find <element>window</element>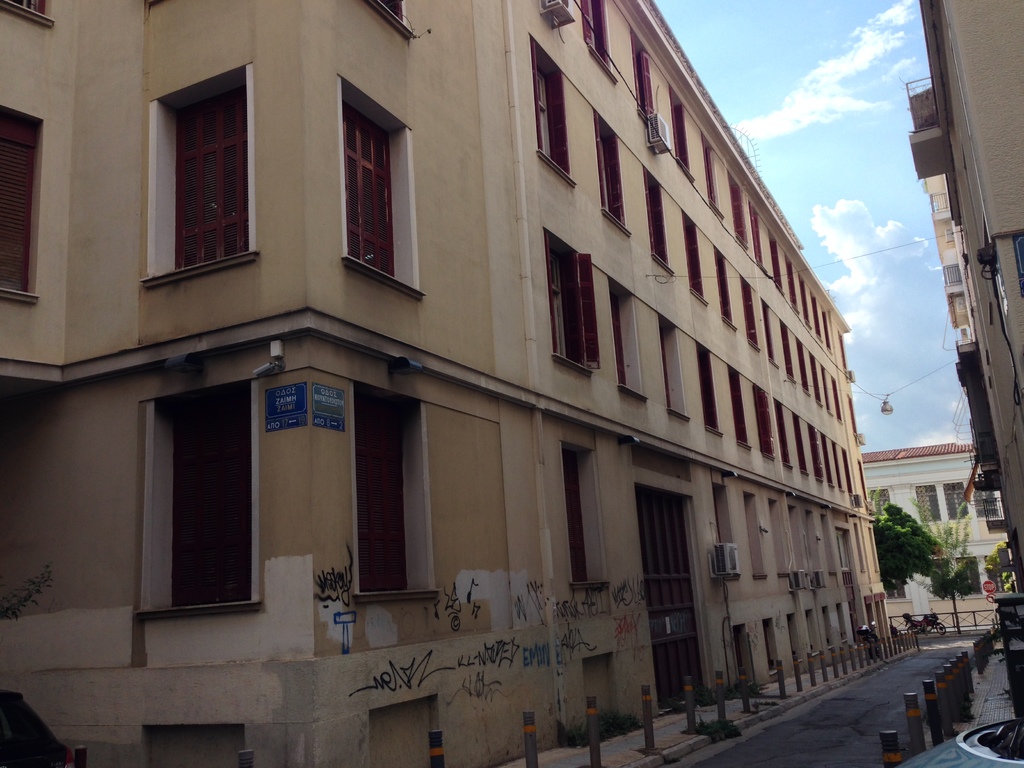
<region>973, 486, 998, 518</region>
